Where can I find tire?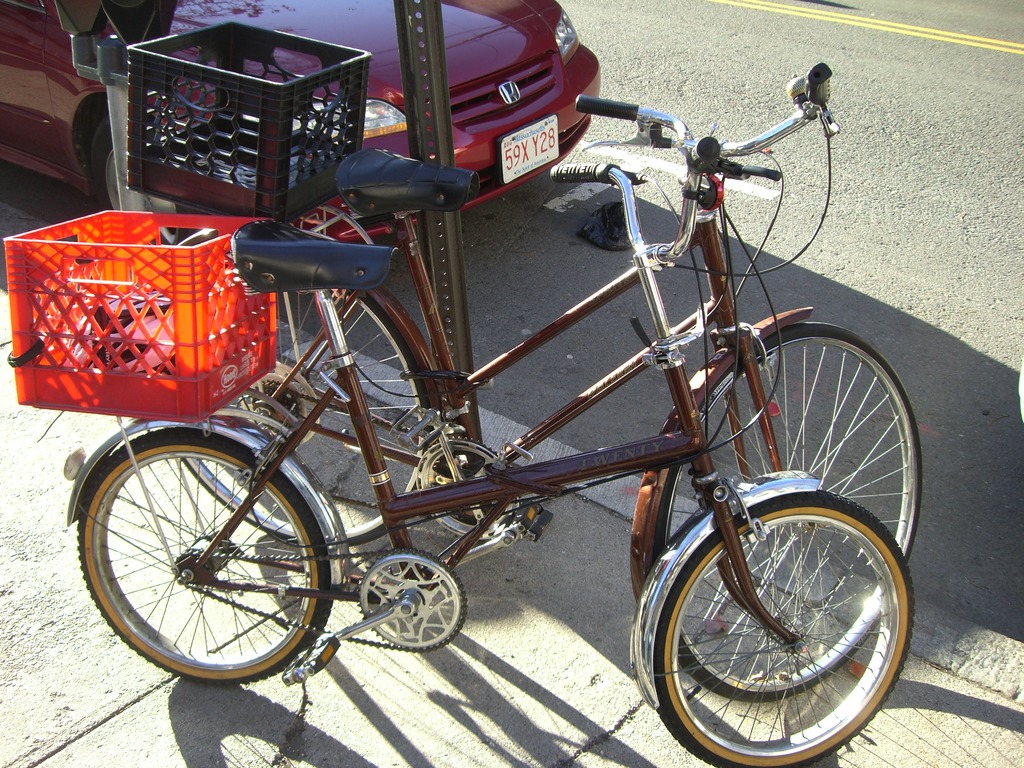
You can find it at <box>65,430,318,722</box>.
